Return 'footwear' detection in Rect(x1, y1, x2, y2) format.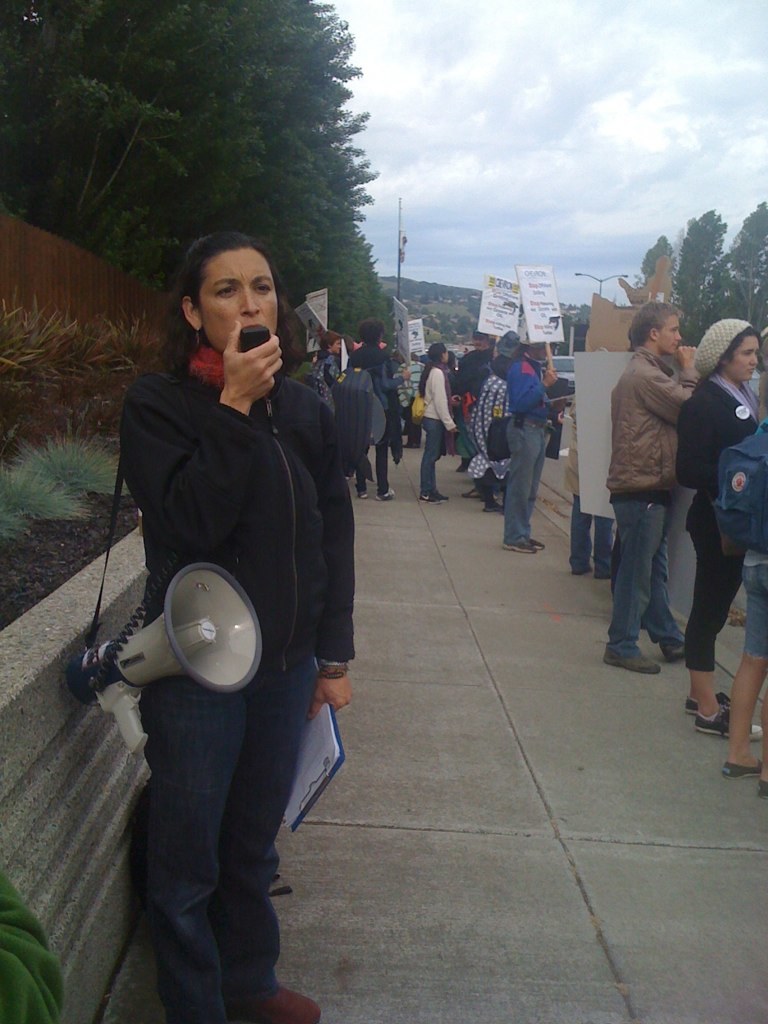
Rect(660, 634, 692, 662).
